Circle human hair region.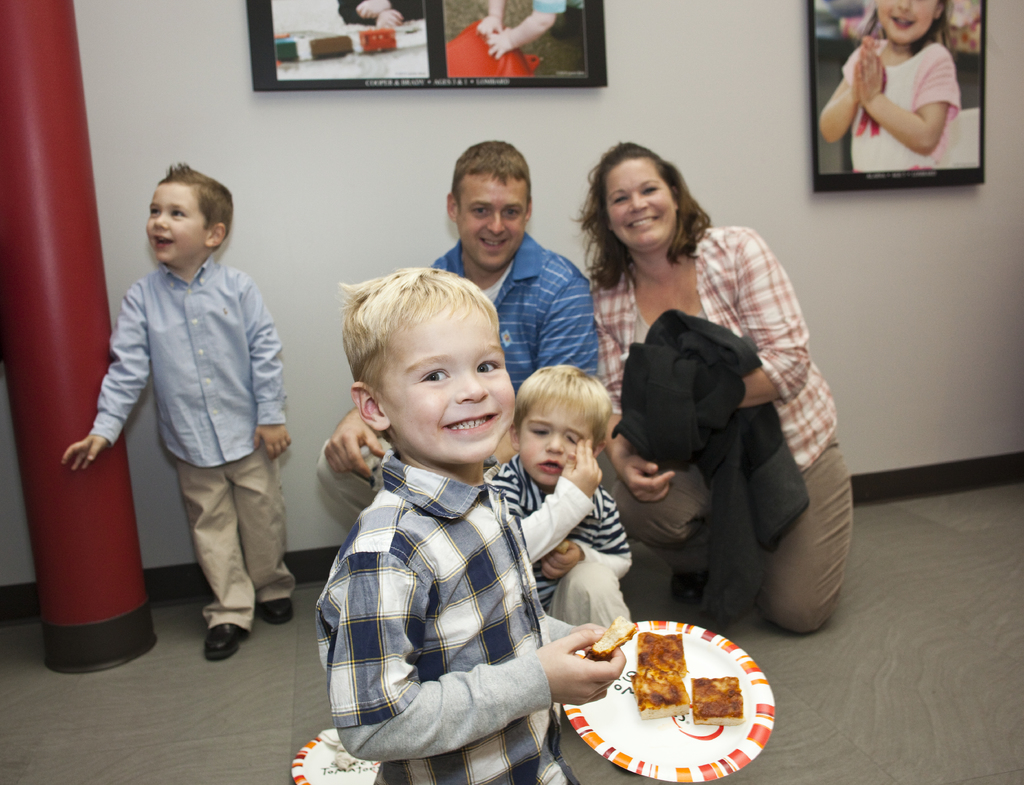
Region: region(514, 365, 612, 454).
